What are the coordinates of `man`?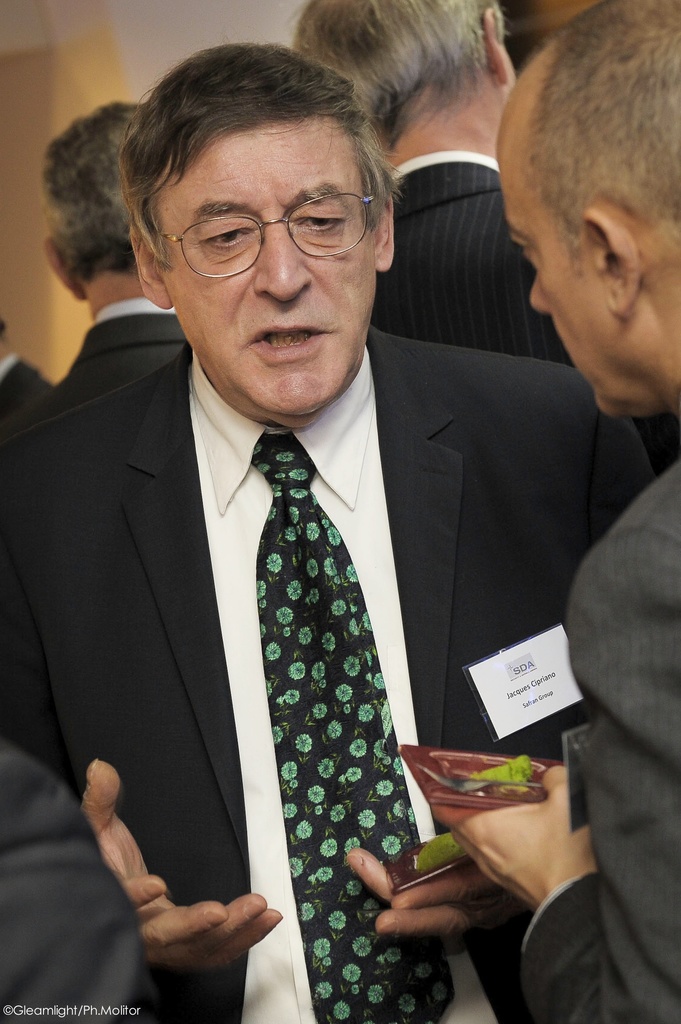
Rect(282, 0, 585, 380).
